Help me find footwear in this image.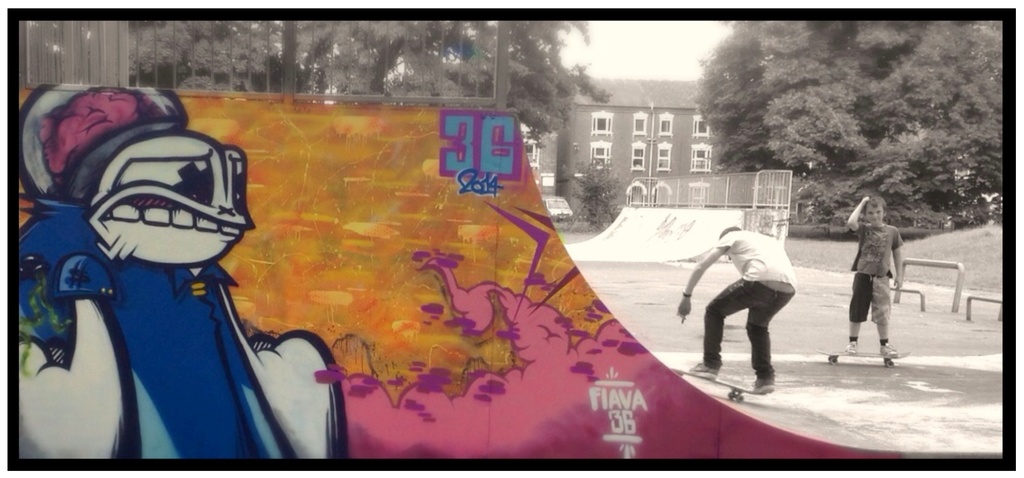
Found it: <bbox>876, 343, 894, 354</bbox>.
